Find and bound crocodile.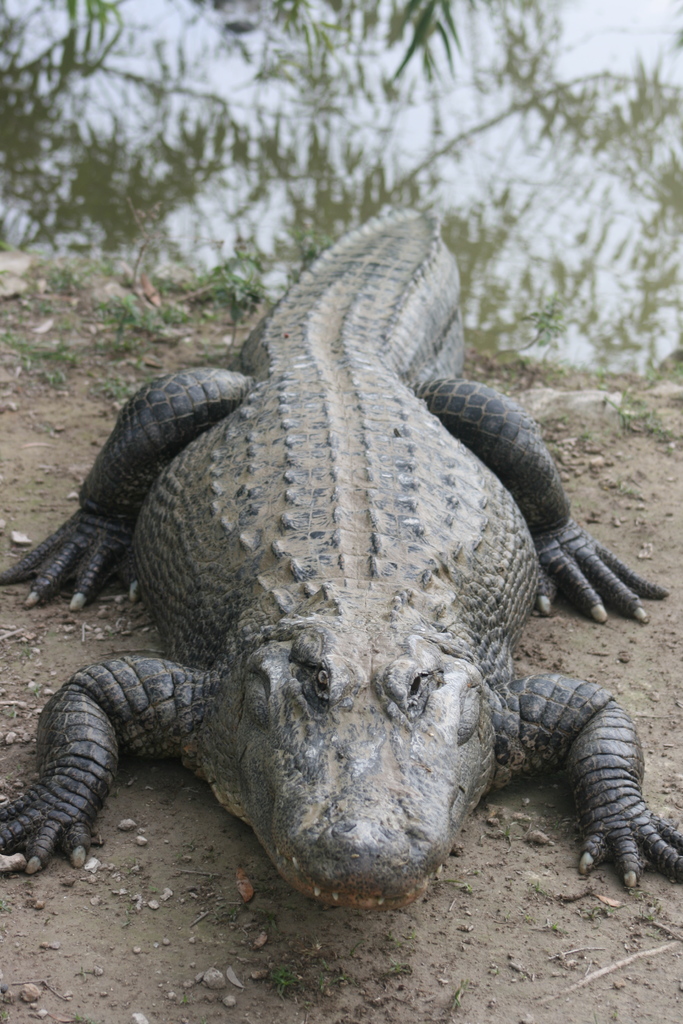
Bound: rect(0, 202, 678, 911).
